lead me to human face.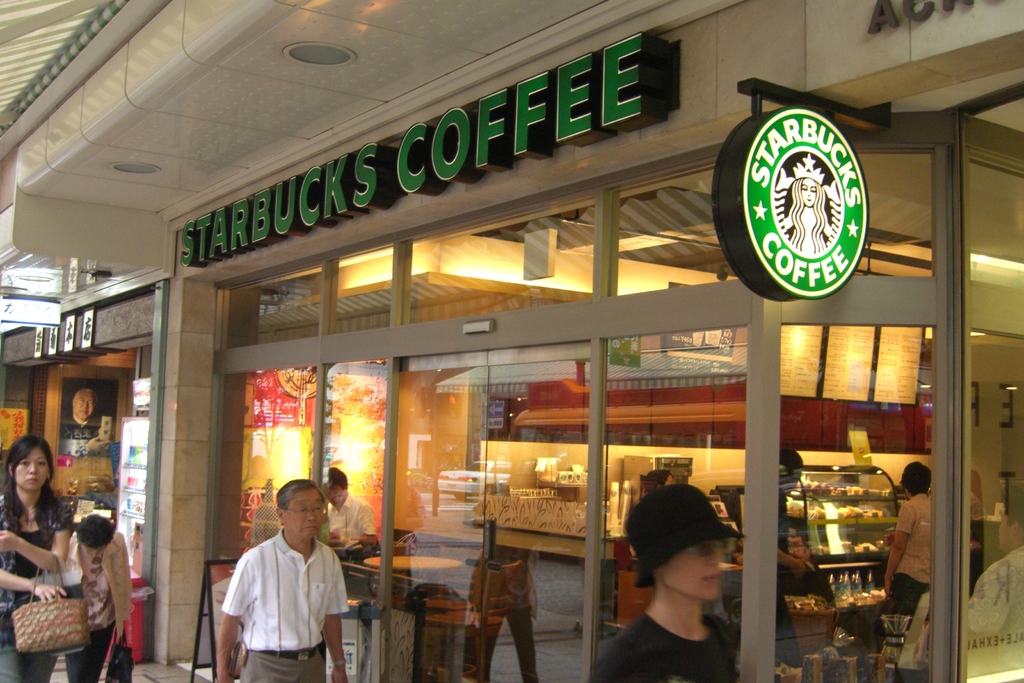
Lead to detection(285, 490, 325, 539).
